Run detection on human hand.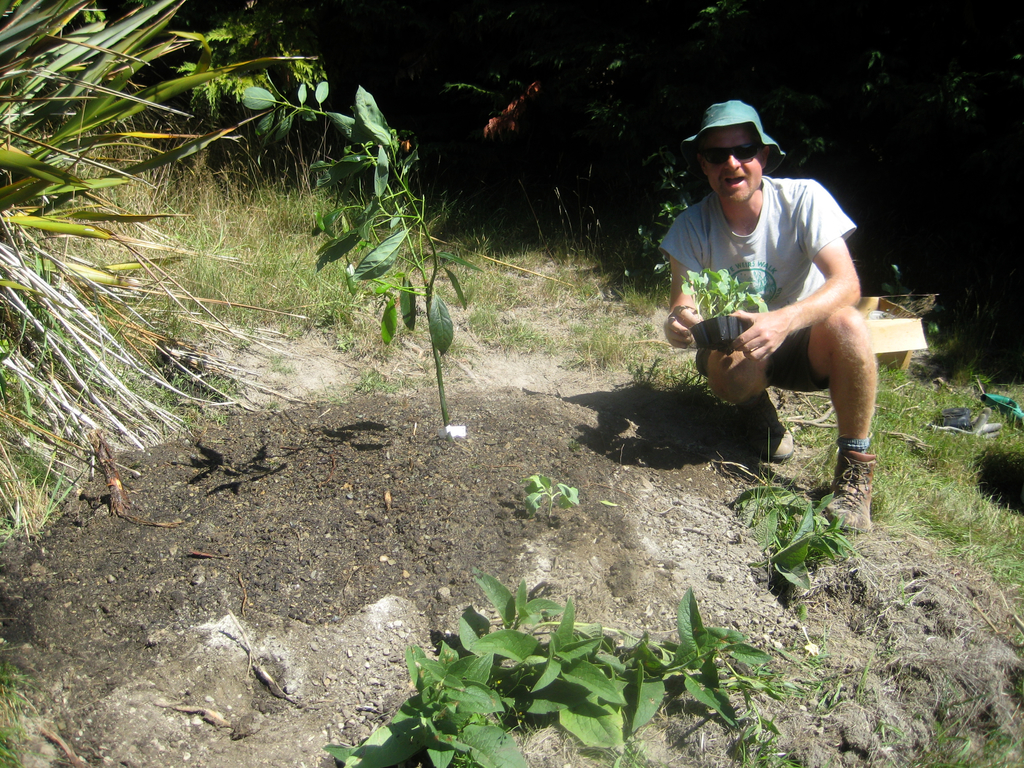
Result: pyautogui.locateOnScreen(728, 307, 790, 367).
